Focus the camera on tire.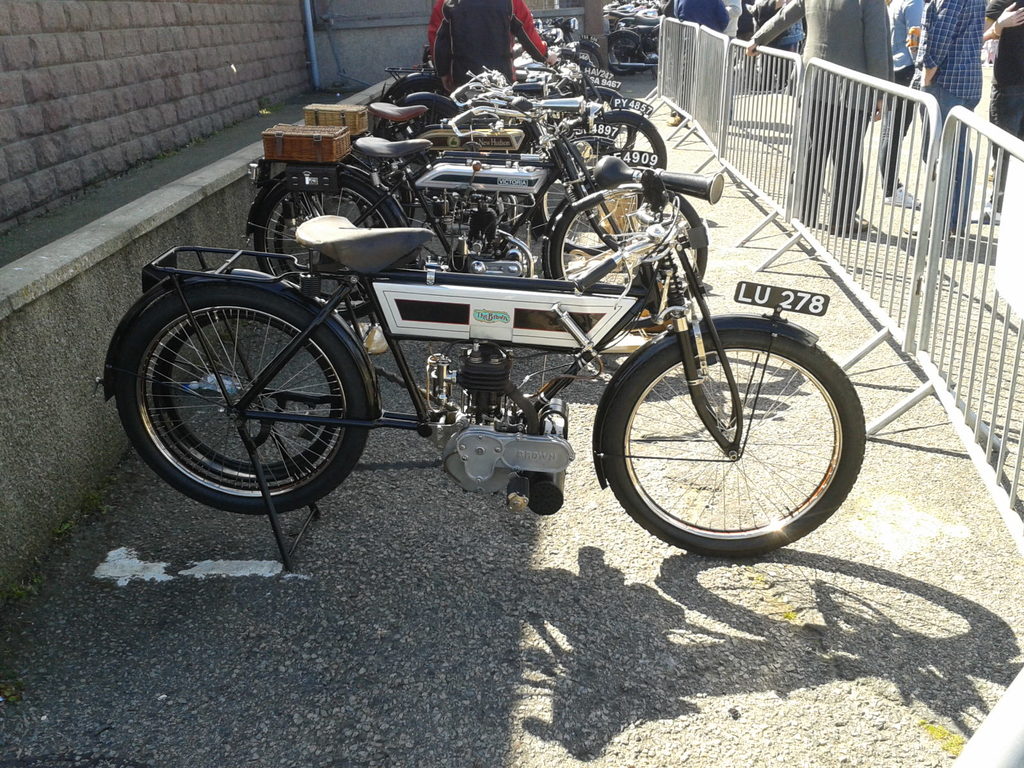
Focus region: x1=599 y1=117 x2=666 y2=171.
